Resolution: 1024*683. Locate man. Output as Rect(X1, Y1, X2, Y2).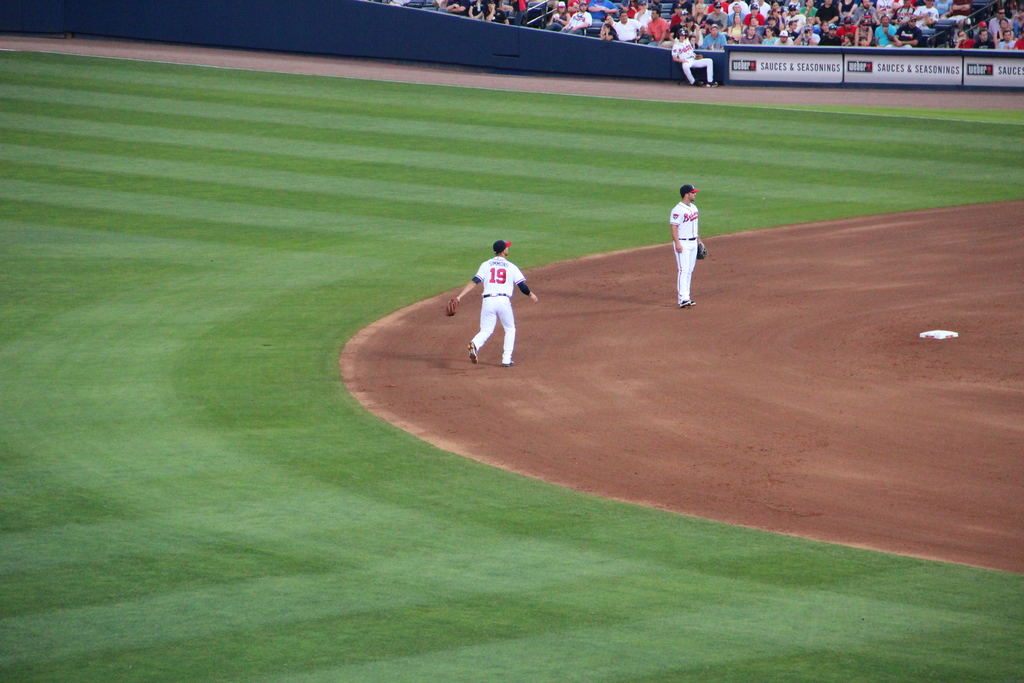
Rect(466, 236, 540, 370).
